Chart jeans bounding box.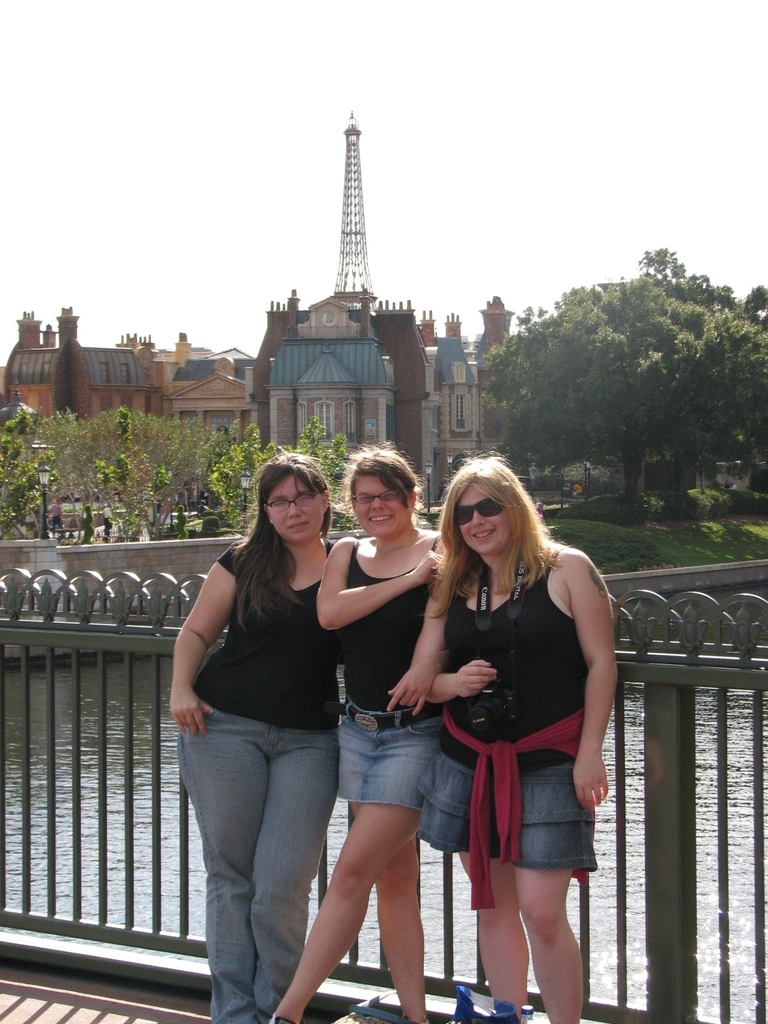
Charted: 177, 705, 341, 1023.
